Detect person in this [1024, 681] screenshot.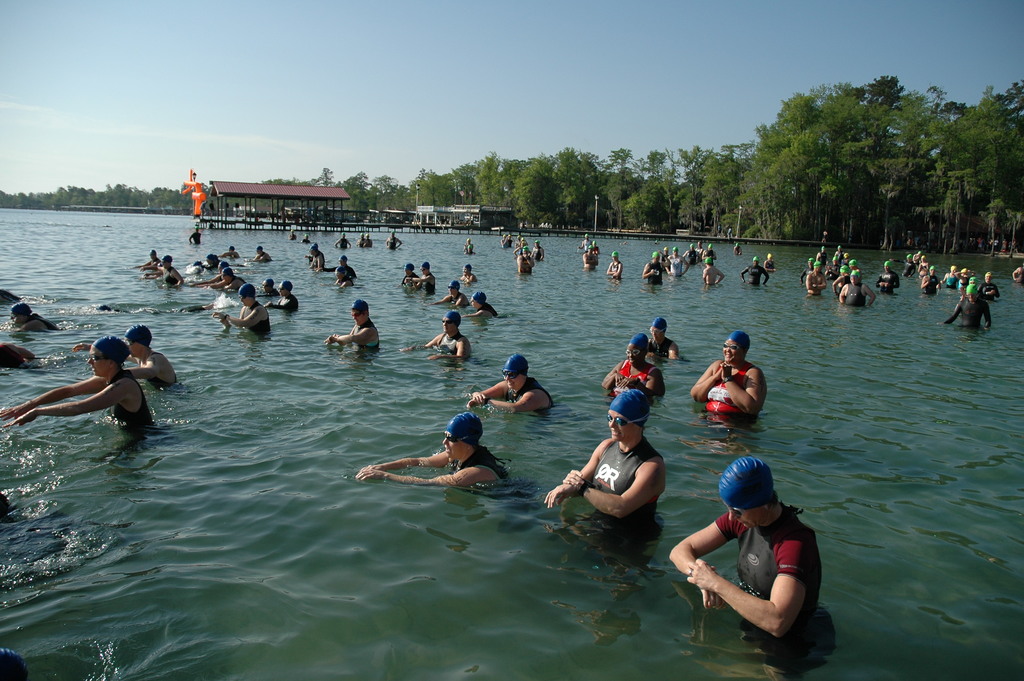
Detection: Rect(639, 321, 684, 360).
